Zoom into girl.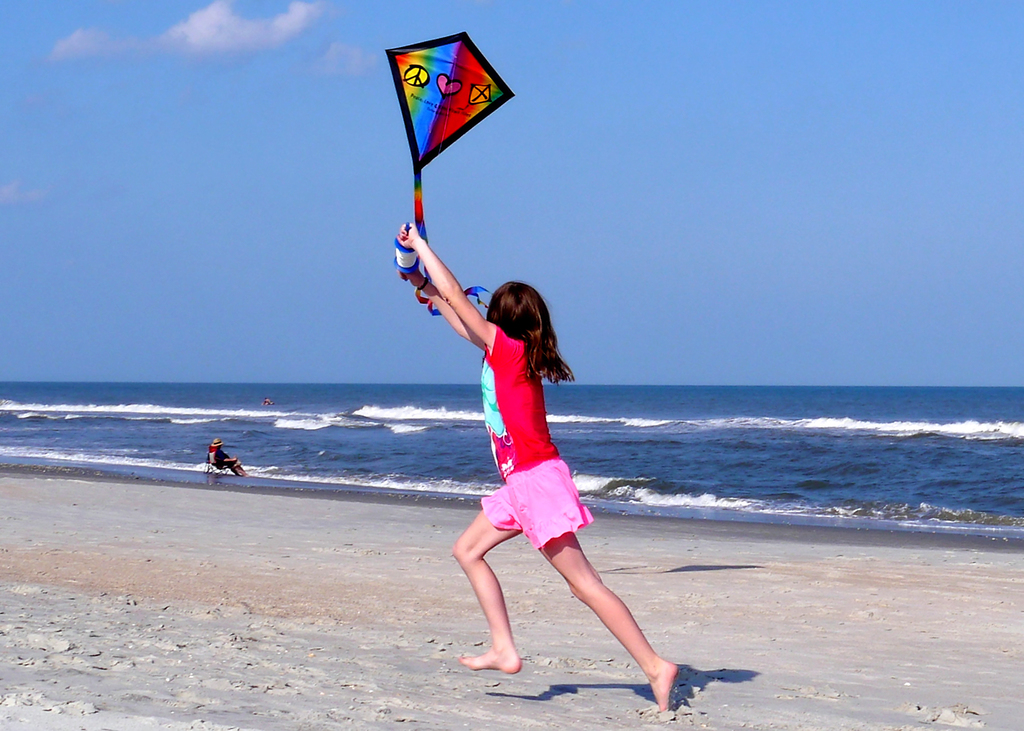
Zoom target: 399:220:680:711.
